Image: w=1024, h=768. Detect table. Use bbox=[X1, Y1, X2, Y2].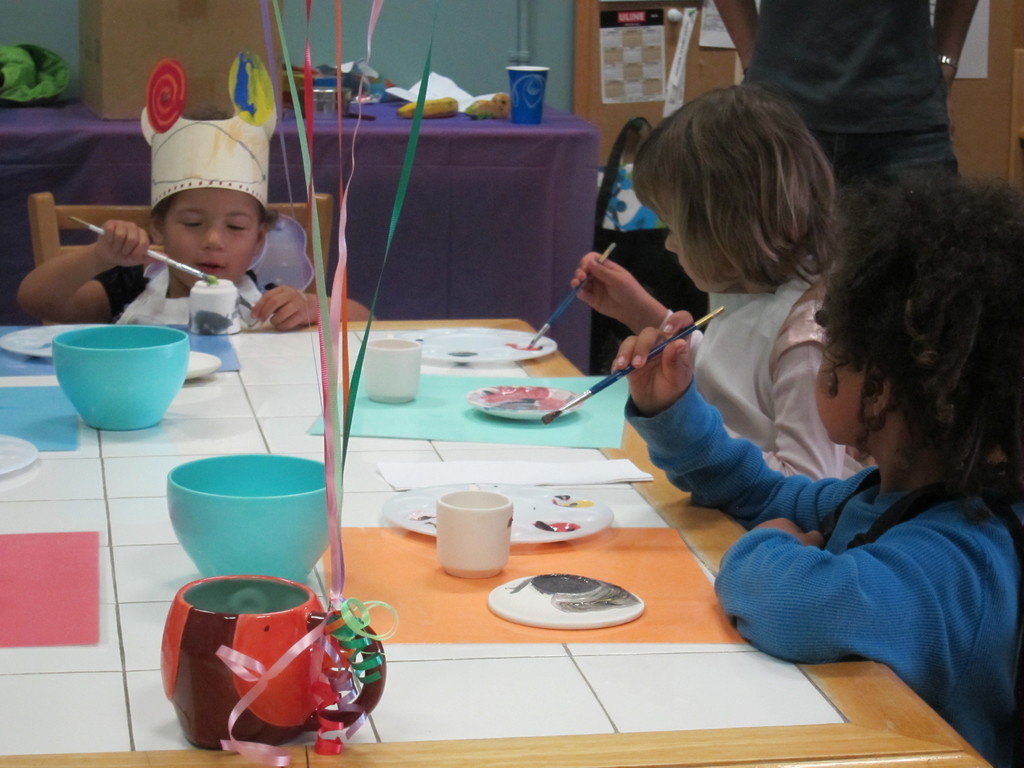
bbox=[0, 317, 993, 767].
